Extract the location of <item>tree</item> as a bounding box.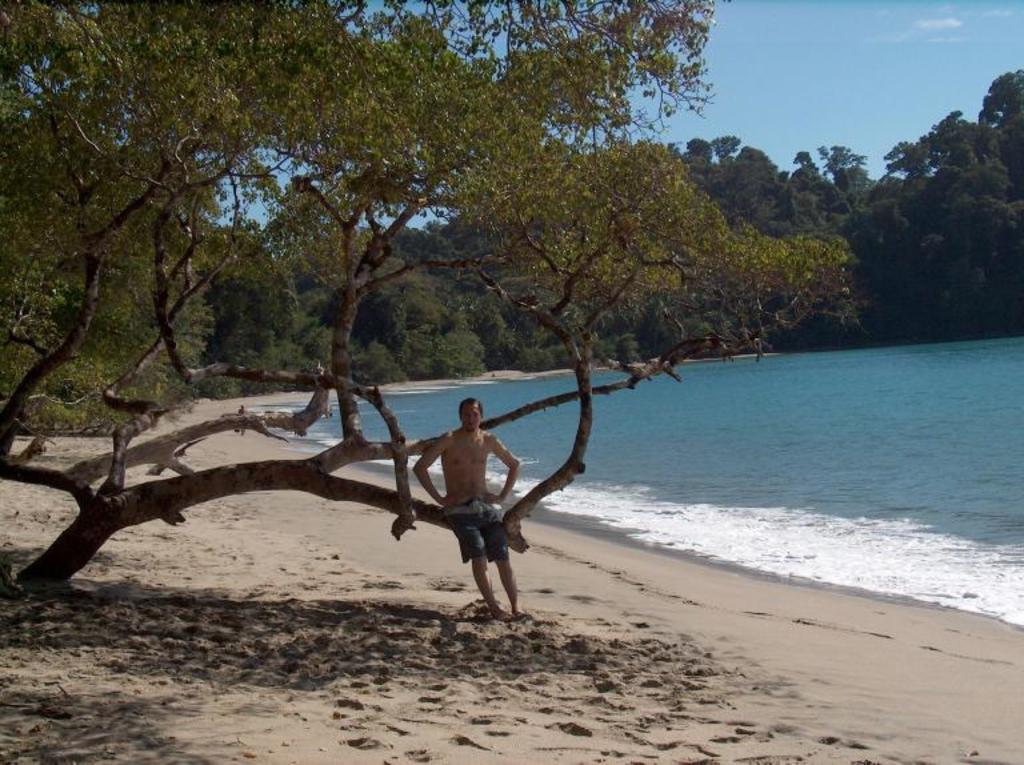
BBox(487, 224, 572, 375).
